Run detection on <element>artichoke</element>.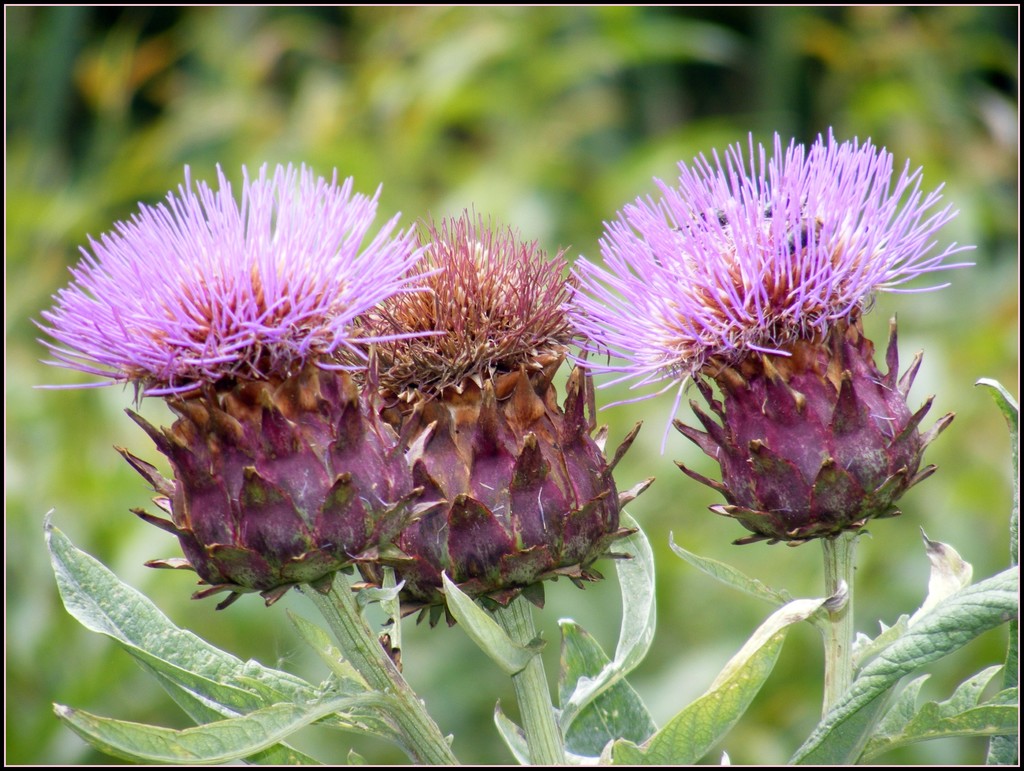
Result: (x1=31, y1=164, x2=443, y2=598).
